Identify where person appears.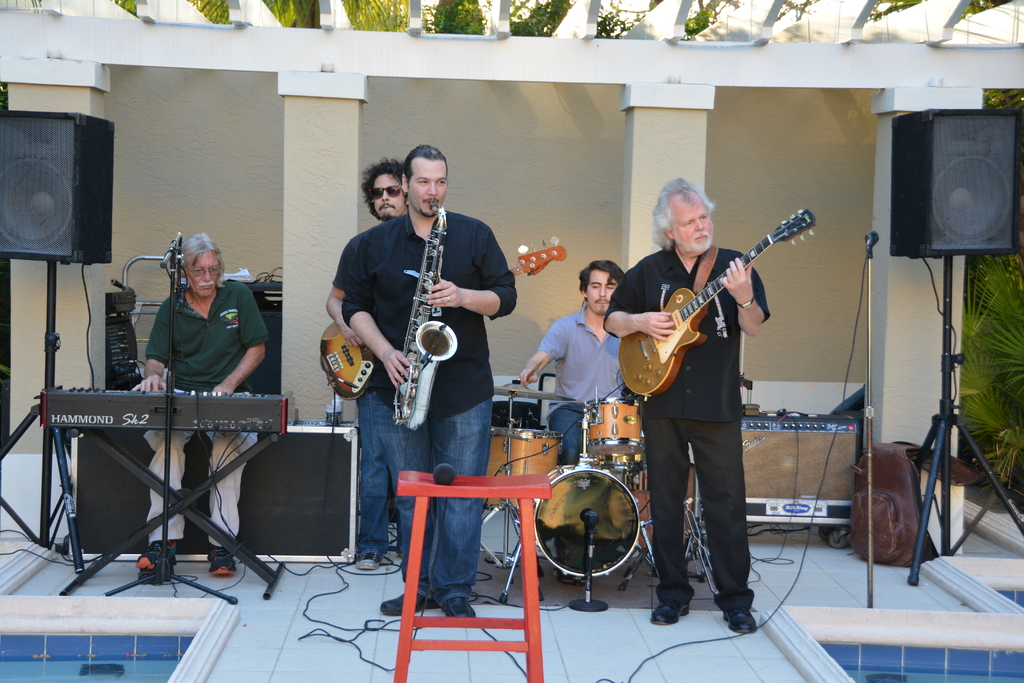
Appears at box=[518, 260, 627, 587].
